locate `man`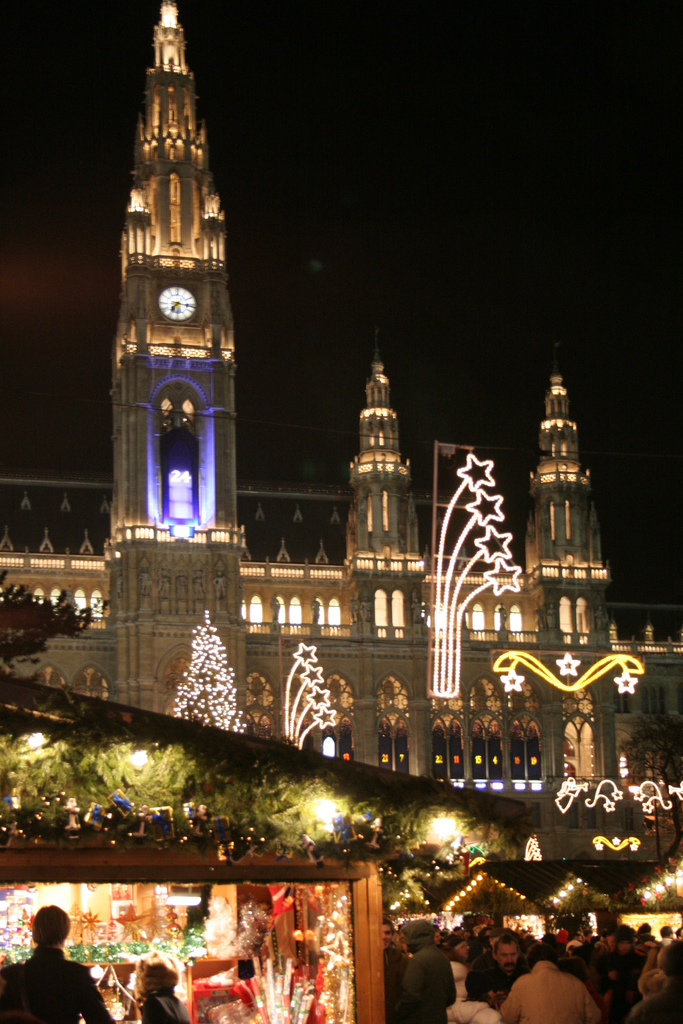
{"left": 4, "top": 925, "right": 90, "bottom": 1023}
